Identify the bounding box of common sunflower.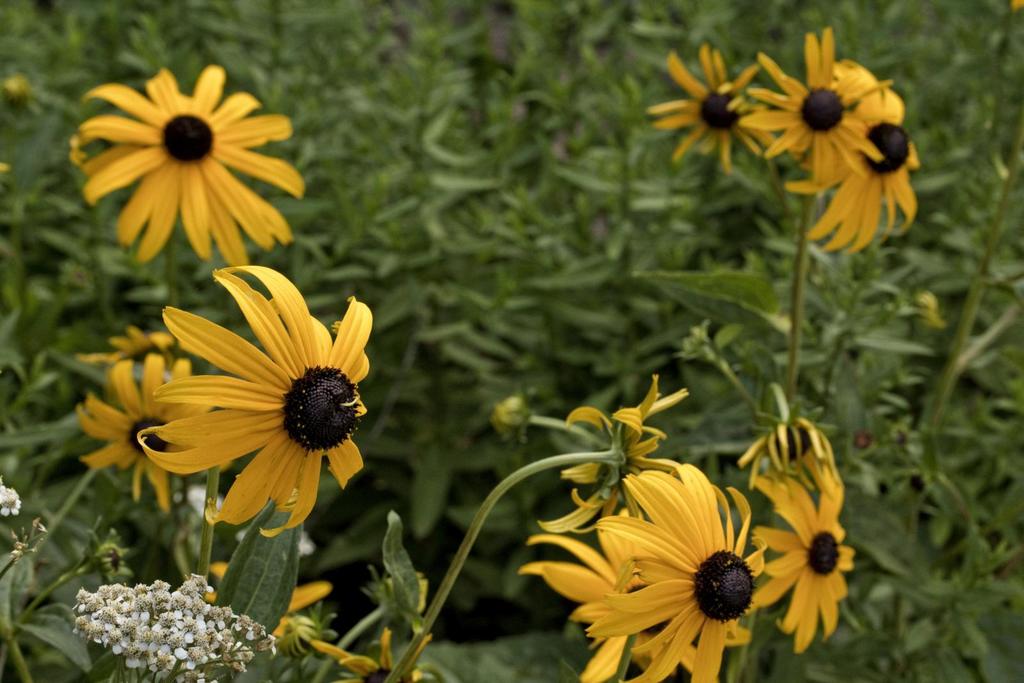
detection(787, 84, 924, 250).
